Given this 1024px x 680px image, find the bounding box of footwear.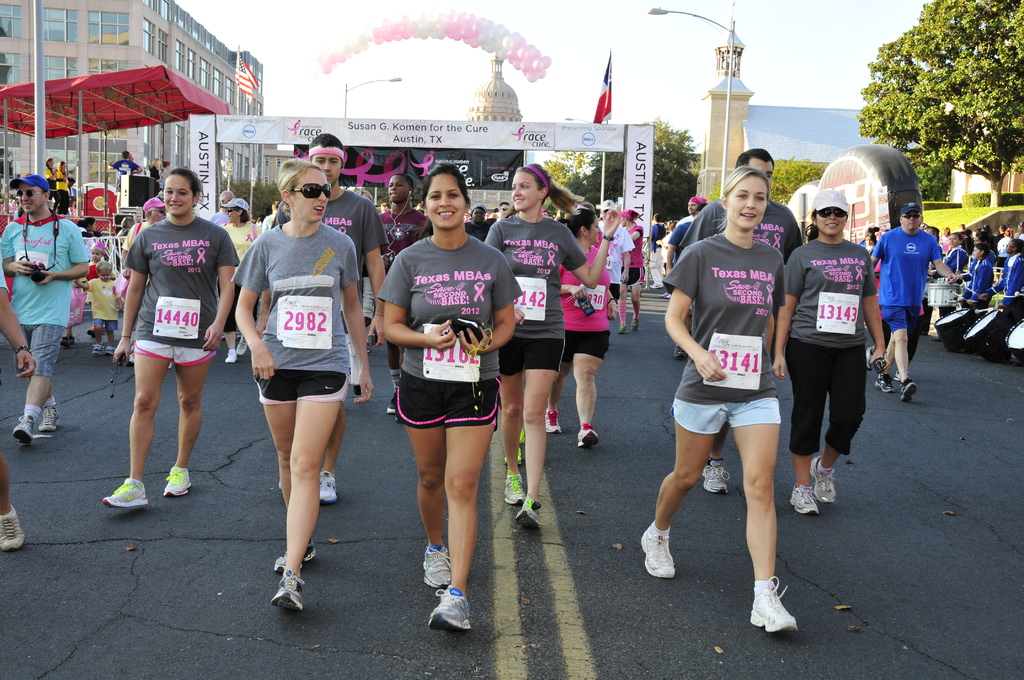
417 542 461 588.
